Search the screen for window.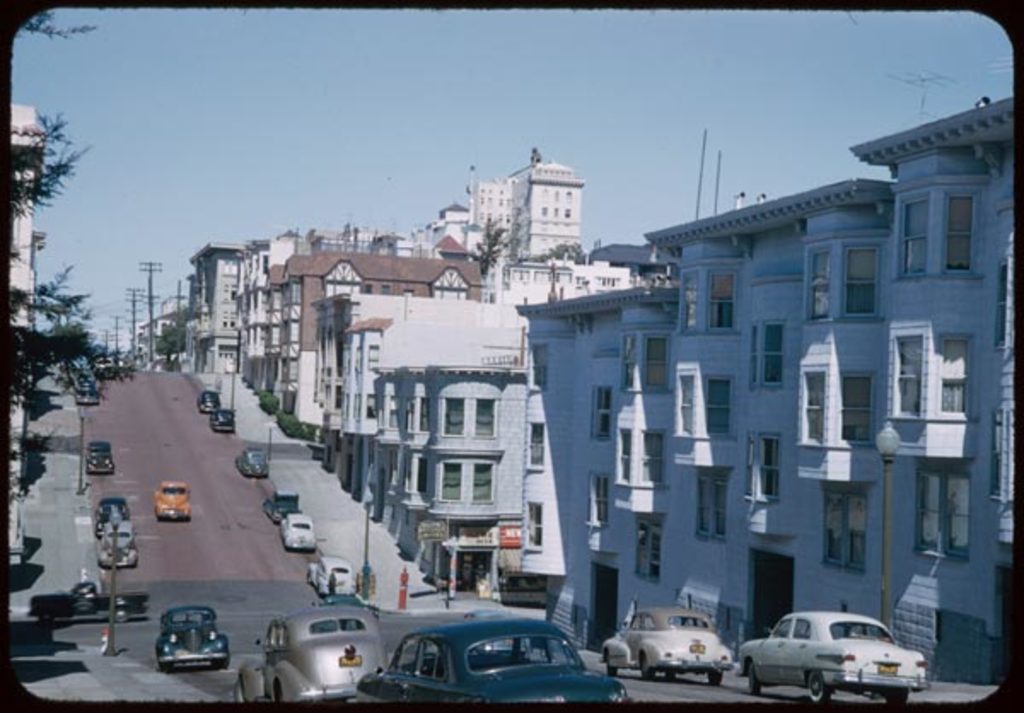
Found at <region>710, 379, 730, 430</region>.
